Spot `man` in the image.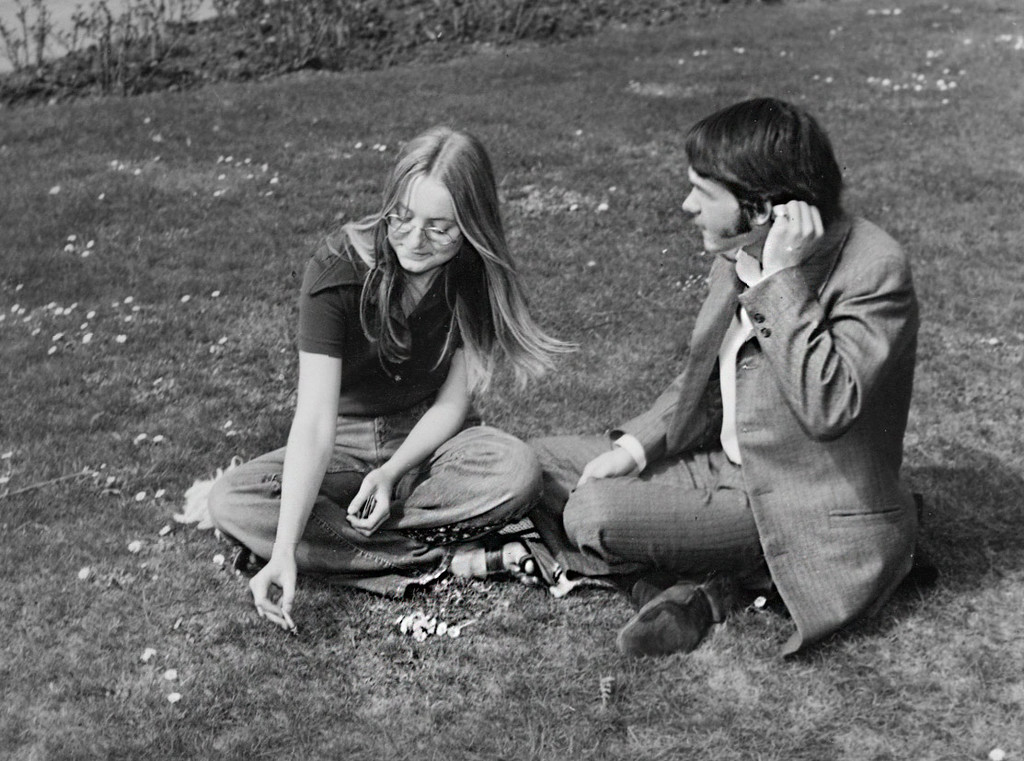
`man` found at {"x1": 525, "y1": 98, "x2": 920, "y2": 661}.
